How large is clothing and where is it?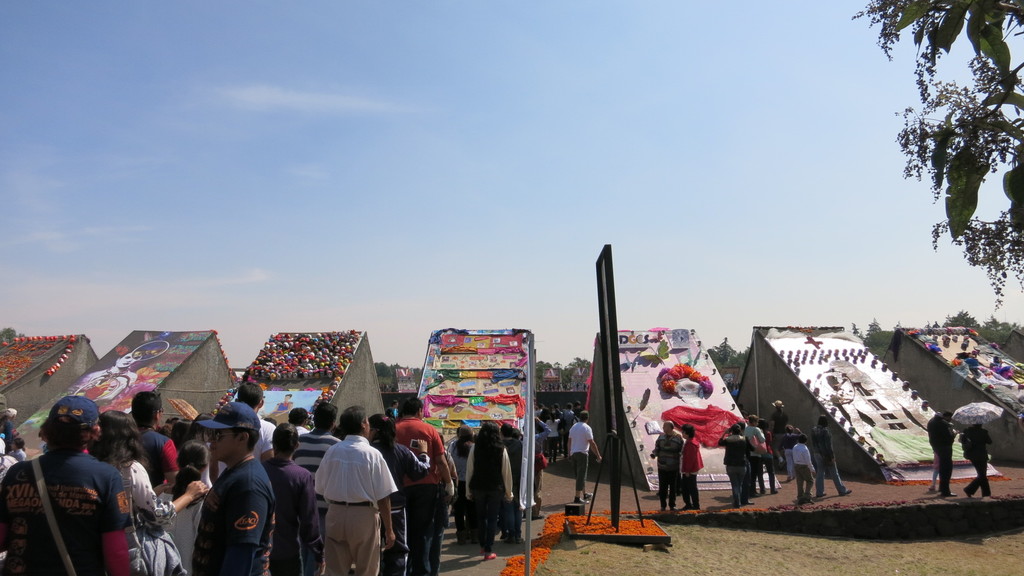
Bounding box: [719,403,794,505].
